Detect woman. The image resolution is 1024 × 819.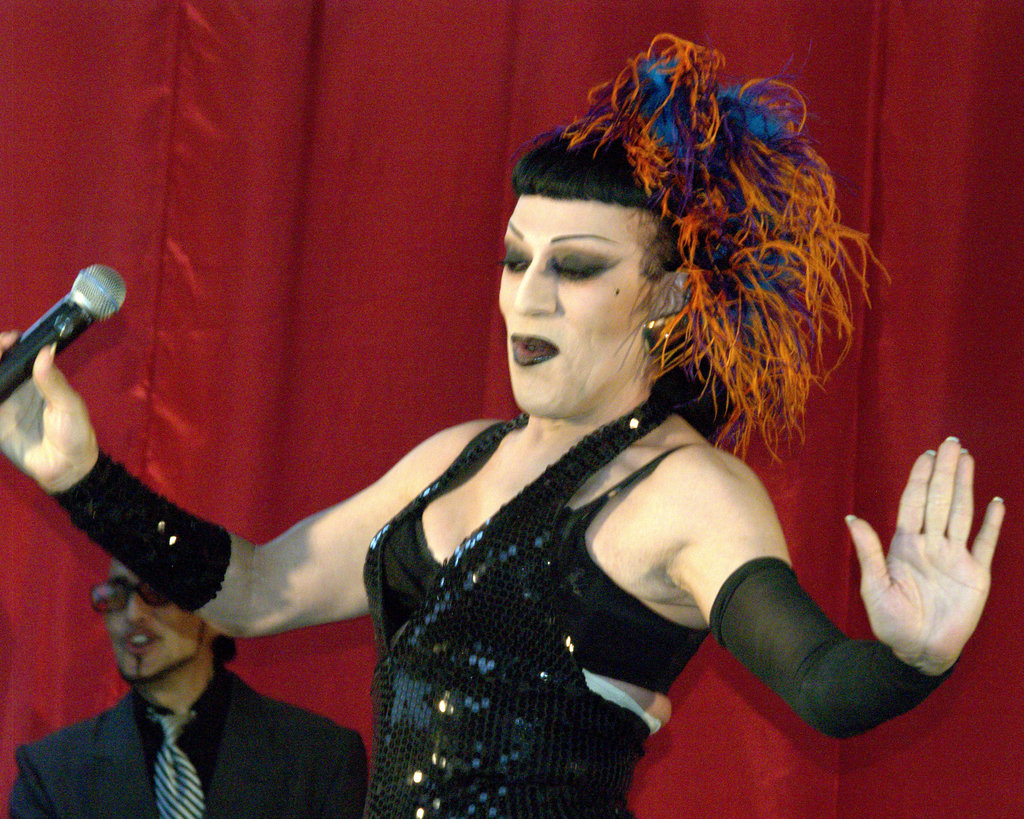
bbox(0, 30, 1010, 818).
